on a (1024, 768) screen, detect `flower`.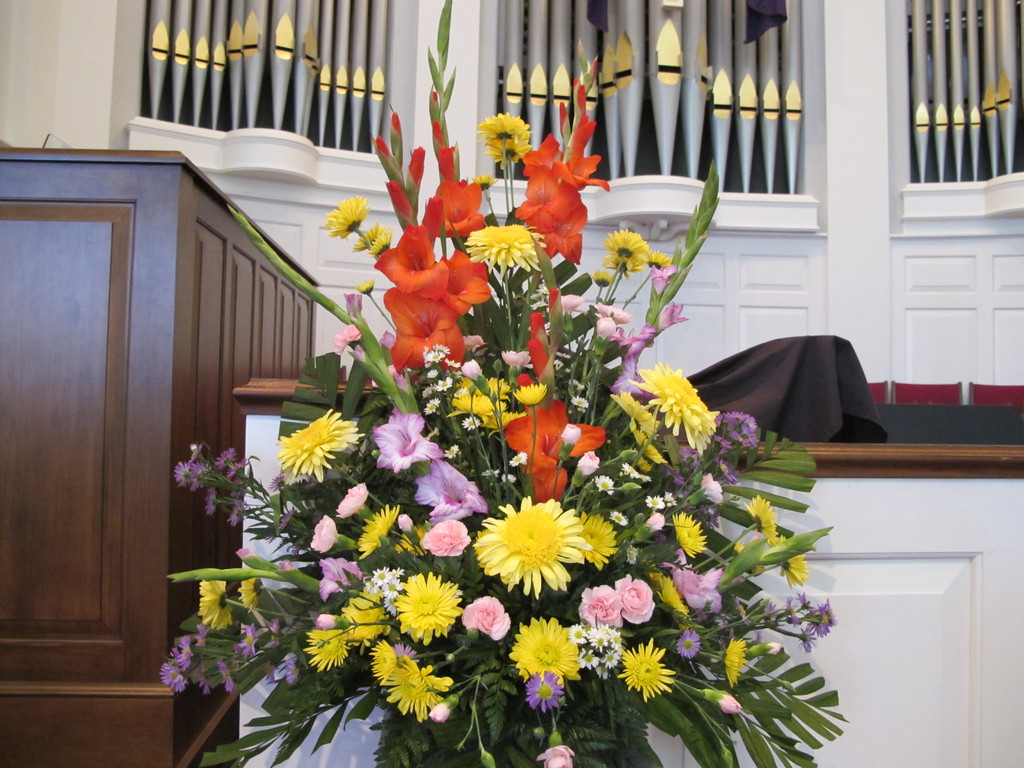
detection(387, 561, 403, 587).
